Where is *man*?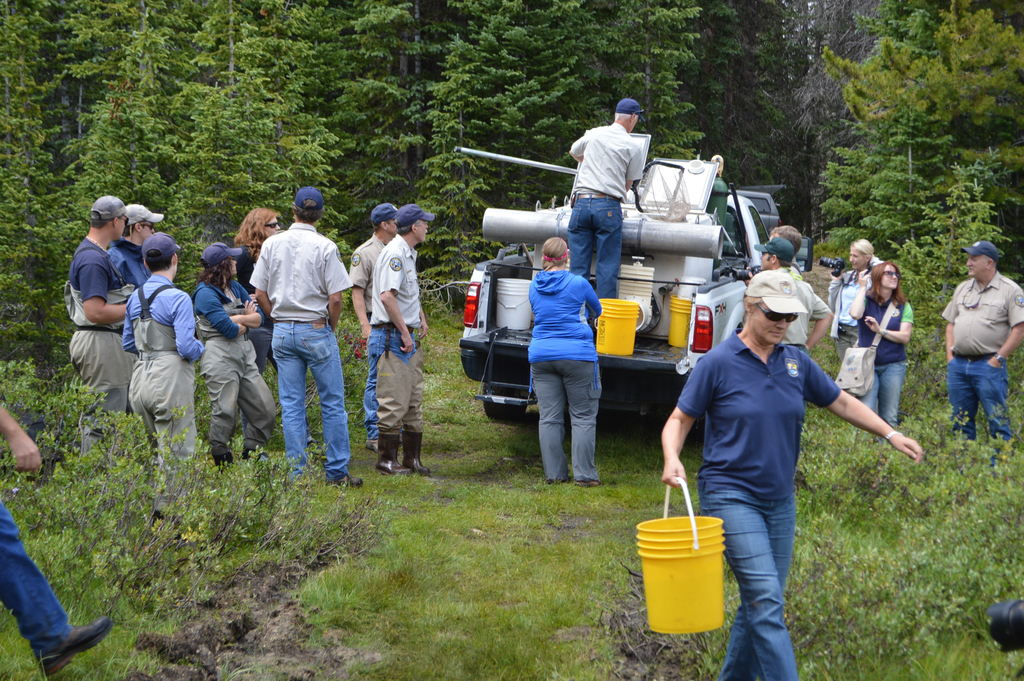
Rect(116, 234, 200, 524).
